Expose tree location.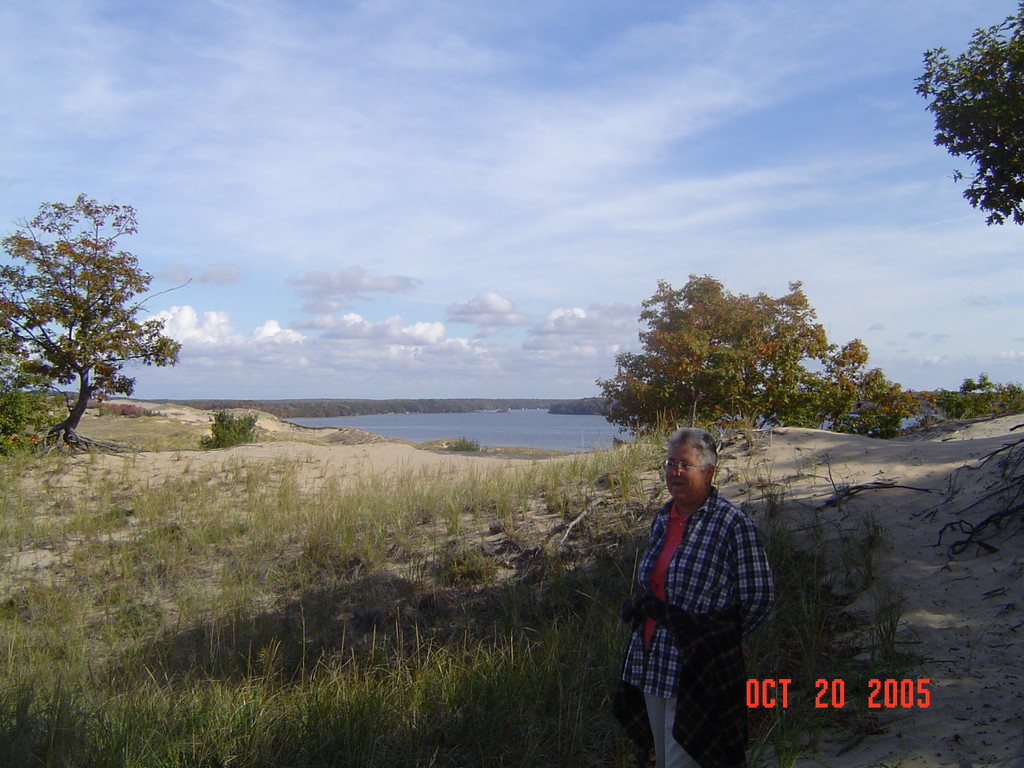
Exposed at x1=593, y1=269, x2=916, y2=431.
